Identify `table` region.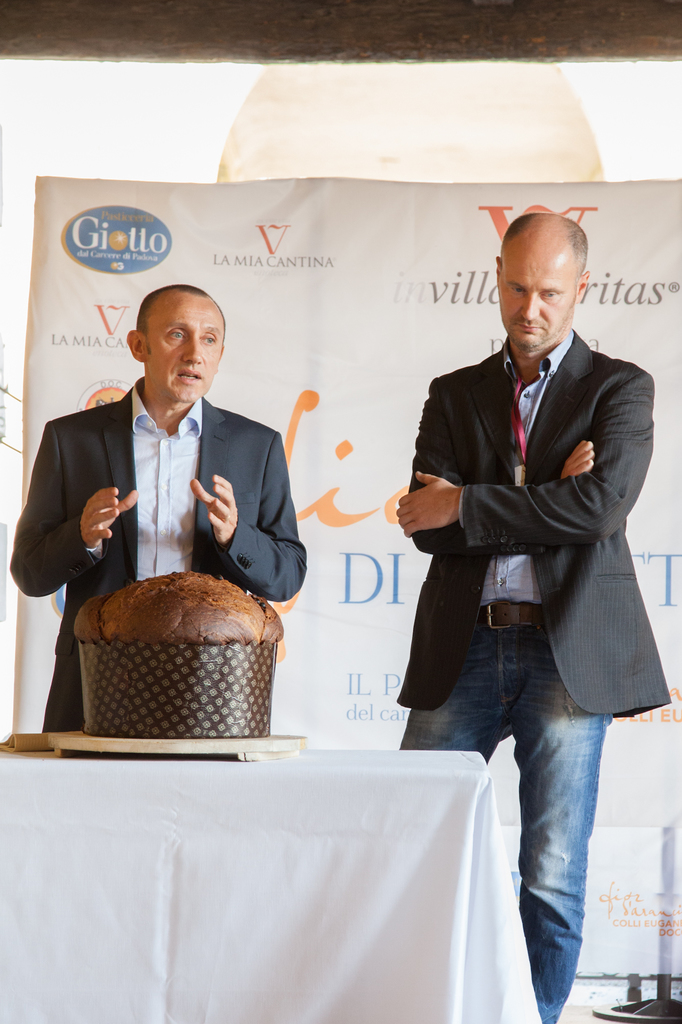
Region: region(0, 745, 544, 1023).
